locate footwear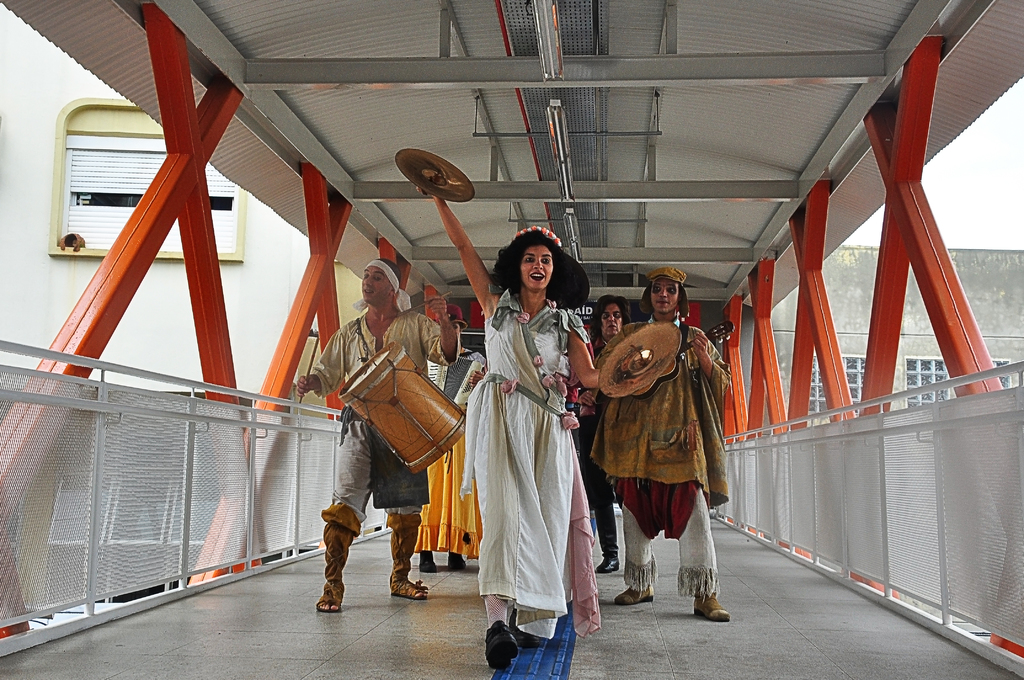
box(614, 581, 657, 601)
